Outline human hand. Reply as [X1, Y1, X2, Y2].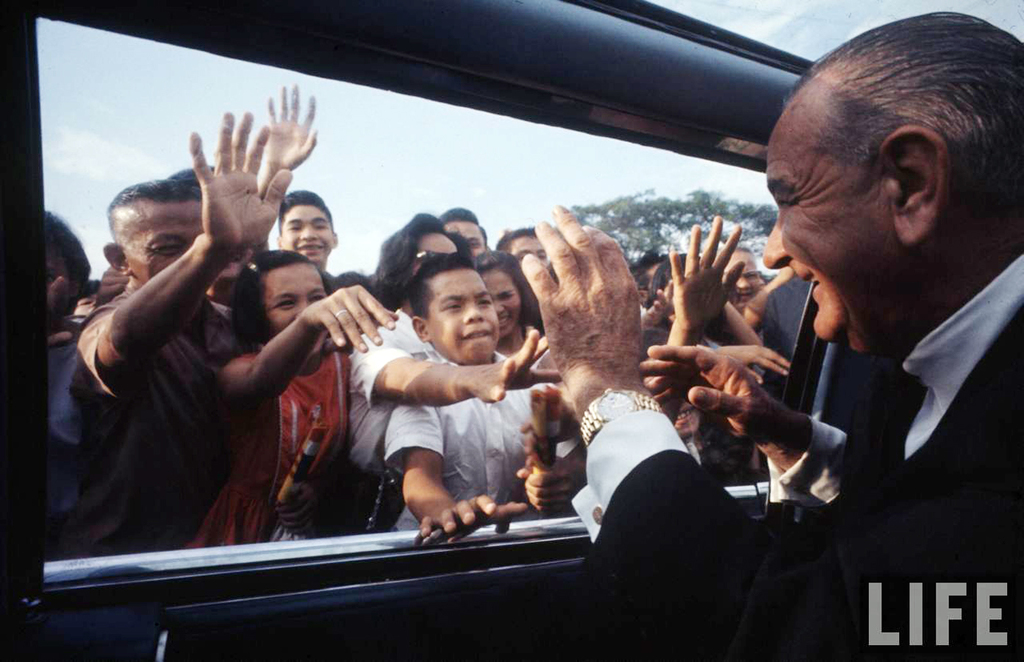
[163, 101, 305, 273].
